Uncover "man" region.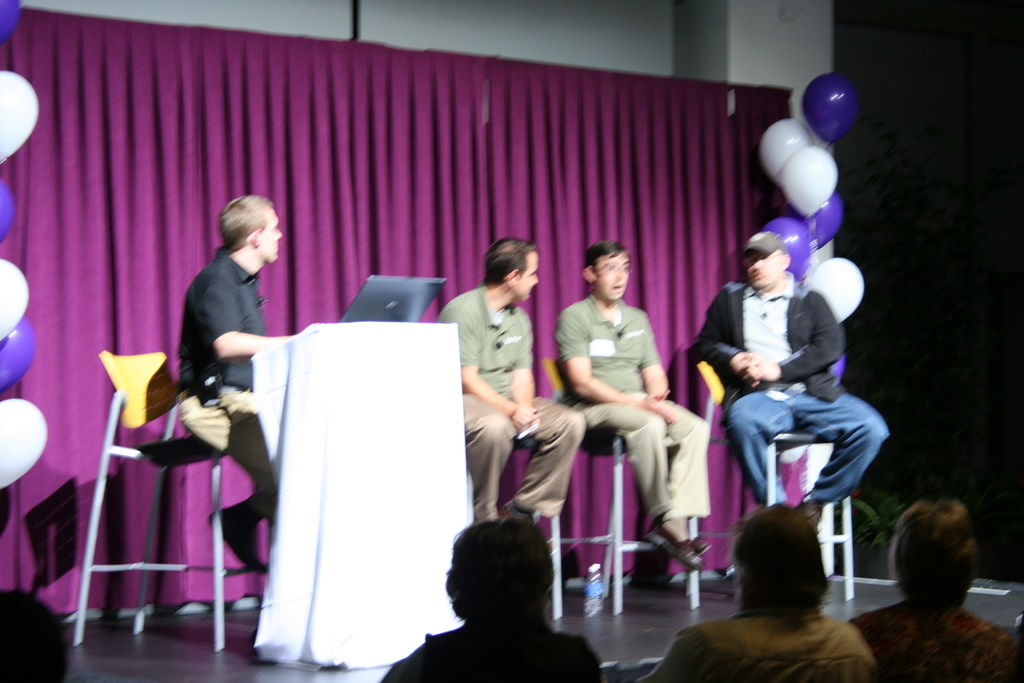
Uncovered: {"left": 847, "top": 498, "right": 1023, "bottom": 682}.
